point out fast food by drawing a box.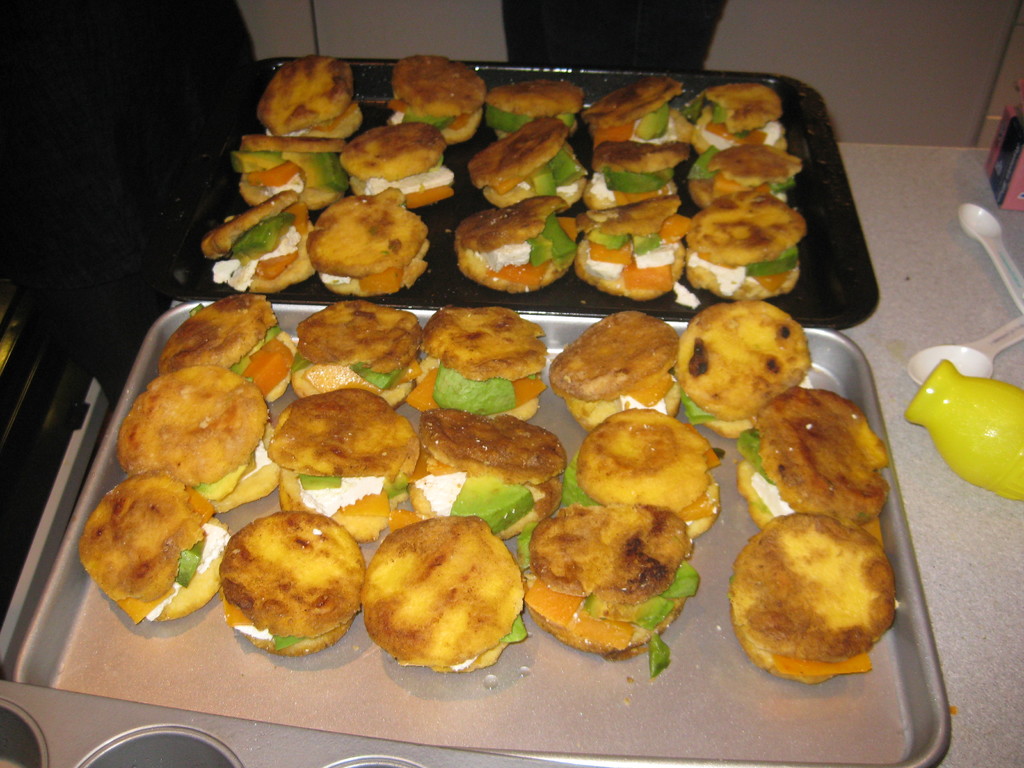
<box>730,513,895,685</box>.
